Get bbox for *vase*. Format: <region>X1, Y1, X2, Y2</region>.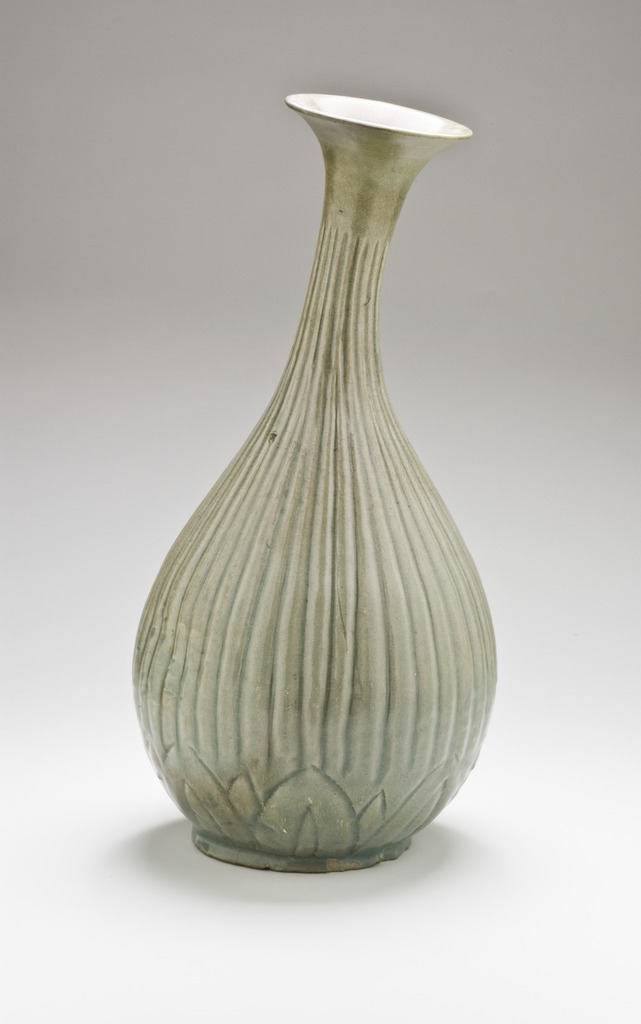
<region>134, 90, 502, 868</region>.
